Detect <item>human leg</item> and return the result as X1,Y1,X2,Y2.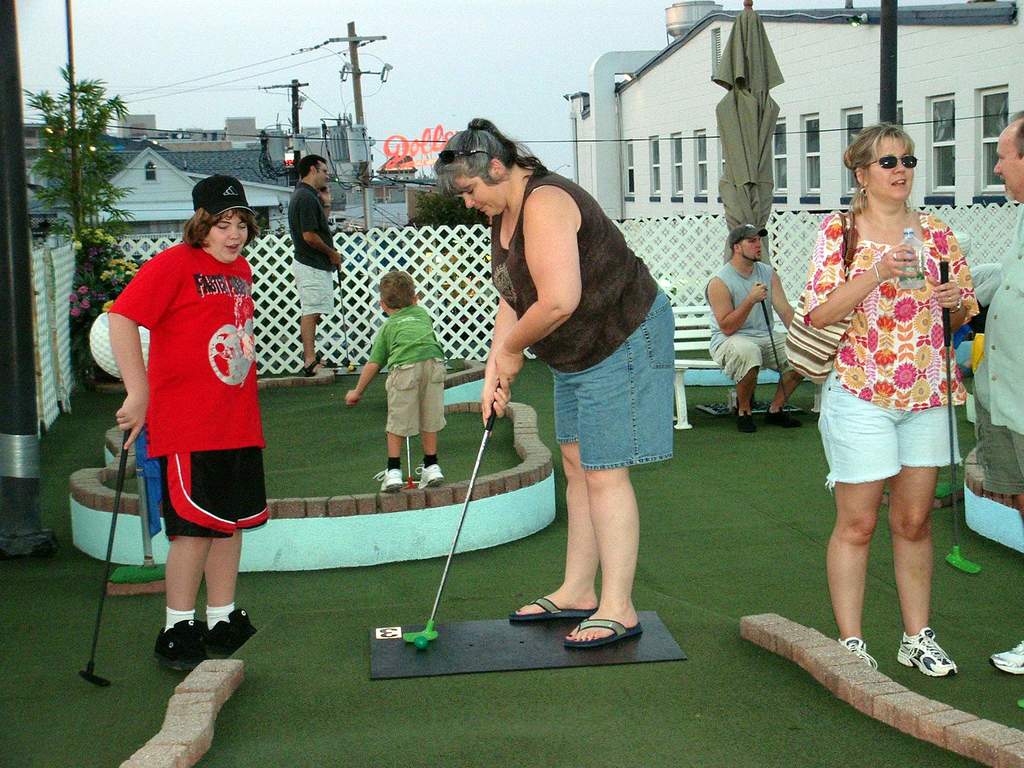
890,403,959,679.
